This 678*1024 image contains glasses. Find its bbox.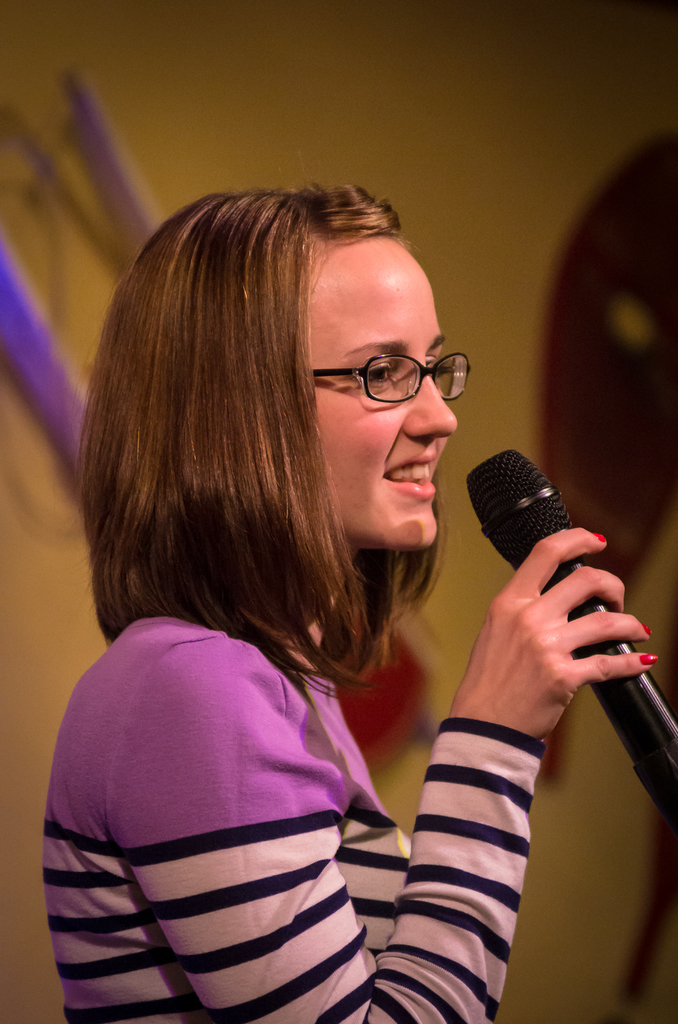
(x1=295, y1=339, x2=477, y2=413).
